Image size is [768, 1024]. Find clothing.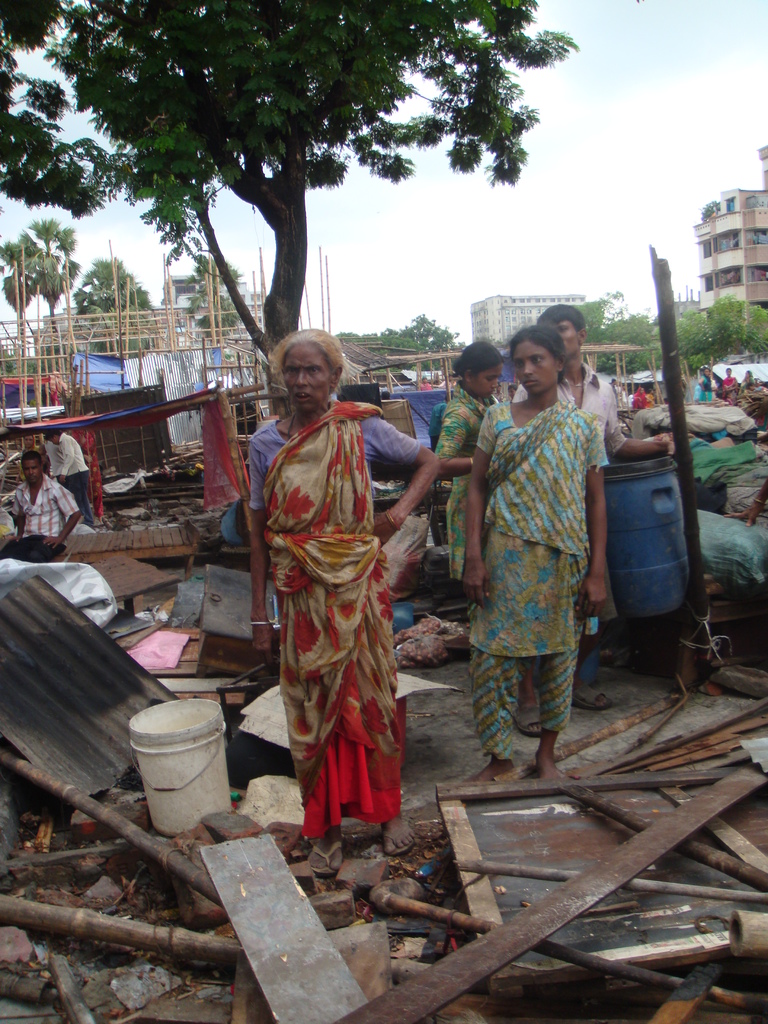
Rect(435, 380, 499, 583).
